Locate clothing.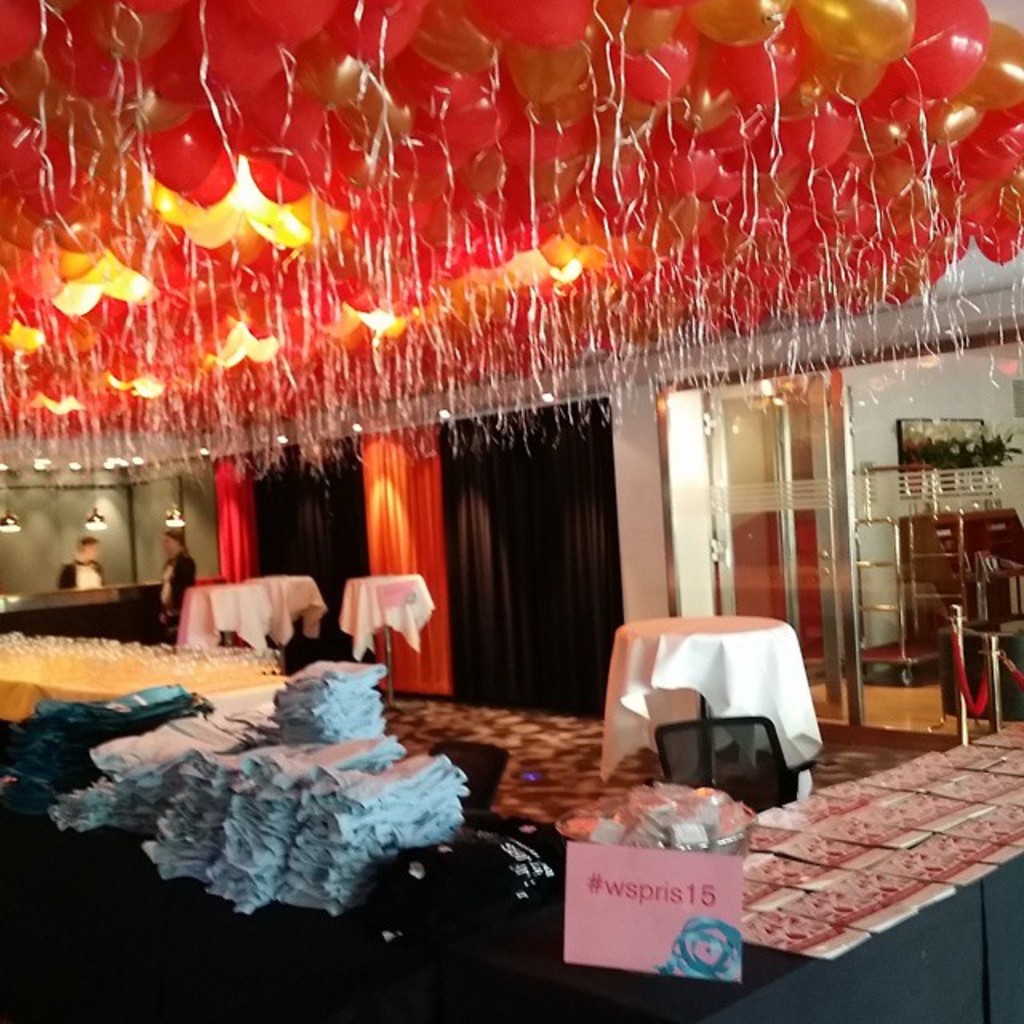
Bounding box: left=59, top=562, right=99, bottom=590.
